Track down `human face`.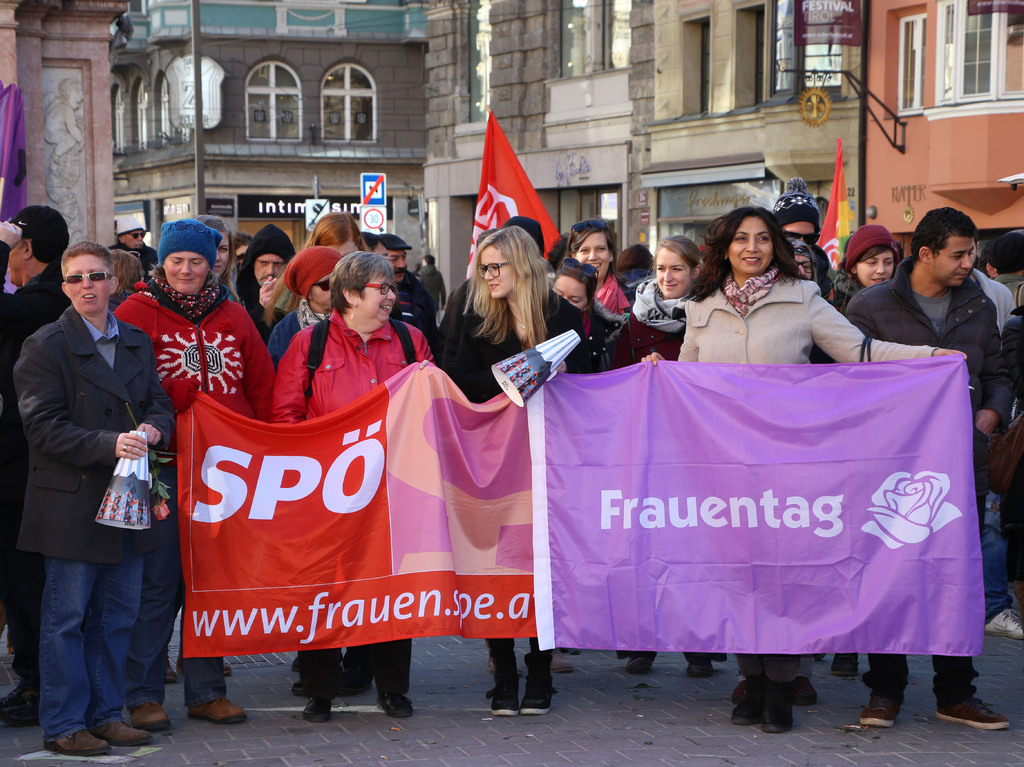
Tracked to 929,238,977,282.
